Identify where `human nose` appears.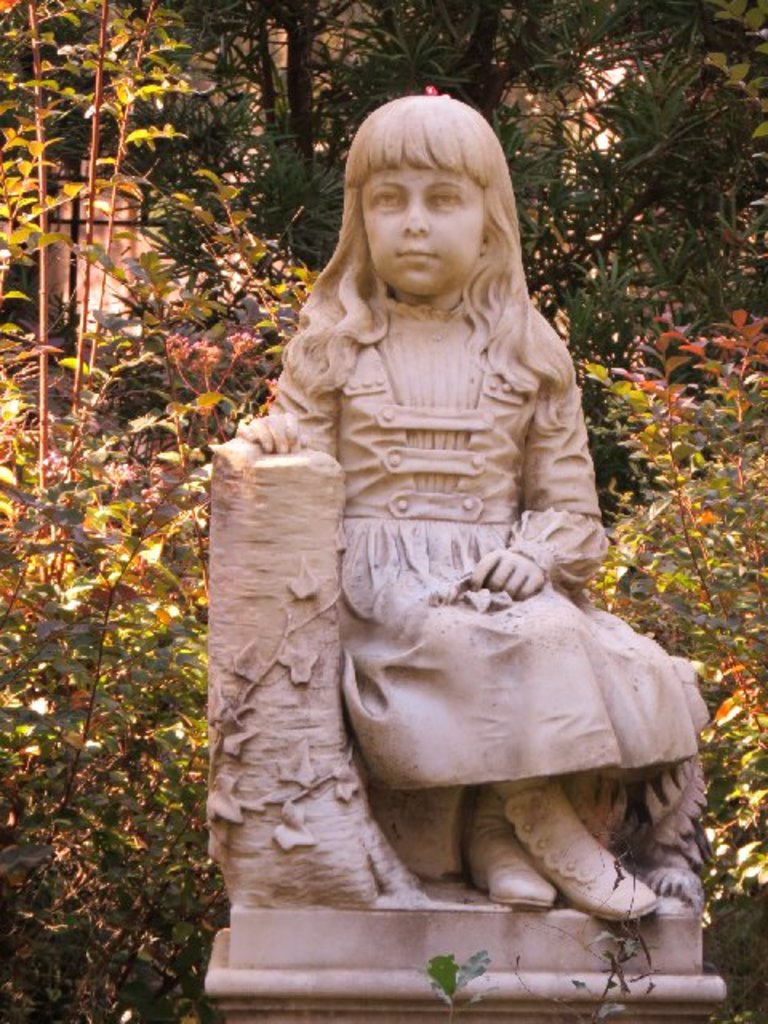
Appears at [x1=397, y1=195, x2=430, y2=232].
